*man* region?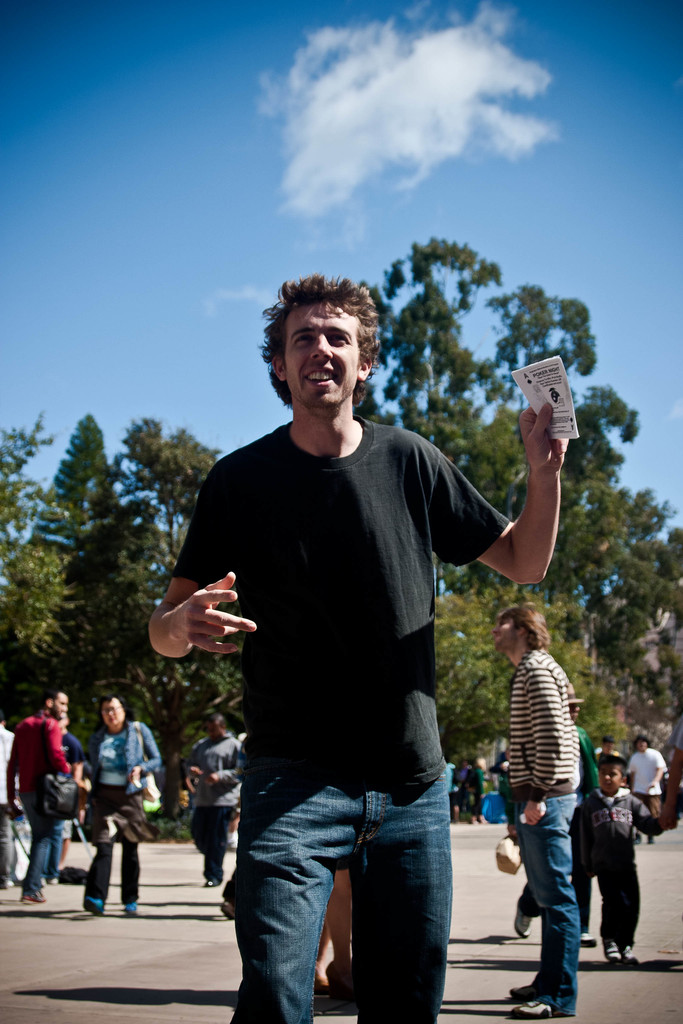
(x1=179, y1=713, x2=243, y2=890)
